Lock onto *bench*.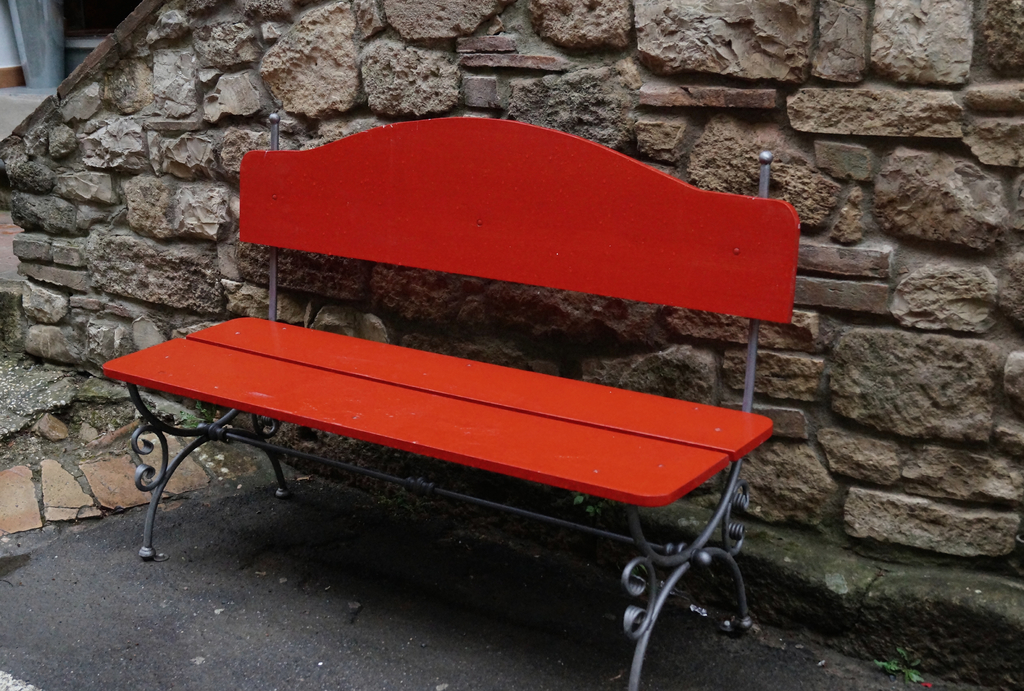
Locked: BBox(82, 187, 776, 669).
